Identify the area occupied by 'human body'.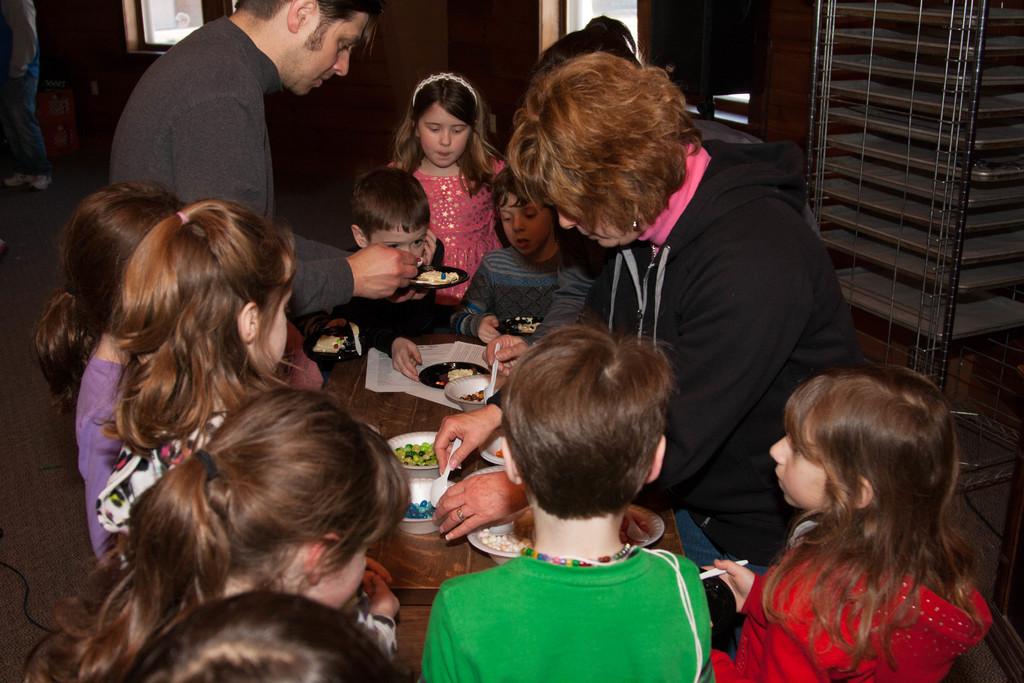
Area: bbox(70, 328, 134, 571).
